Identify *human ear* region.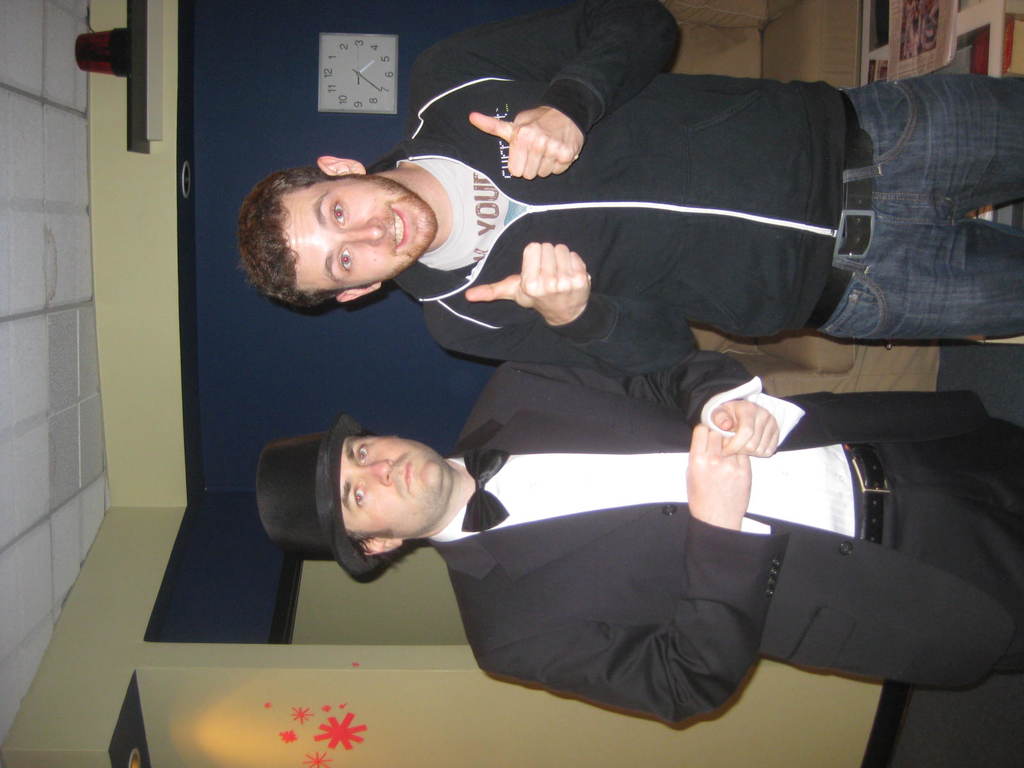
Region: 320, 156, 365, 175.
